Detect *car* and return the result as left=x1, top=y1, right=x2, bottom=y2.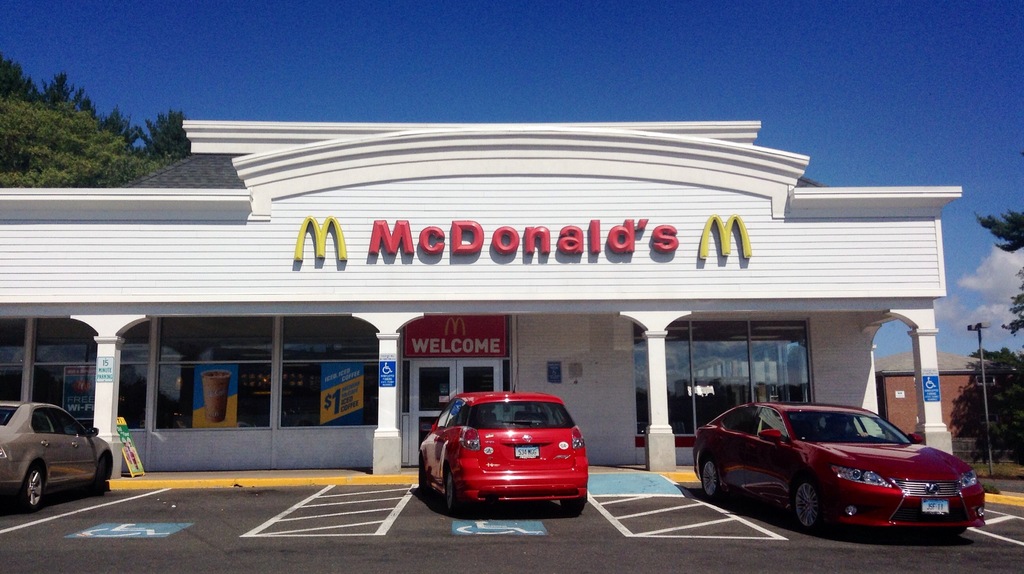
left=419, top=387, right=588, bottom=514.
